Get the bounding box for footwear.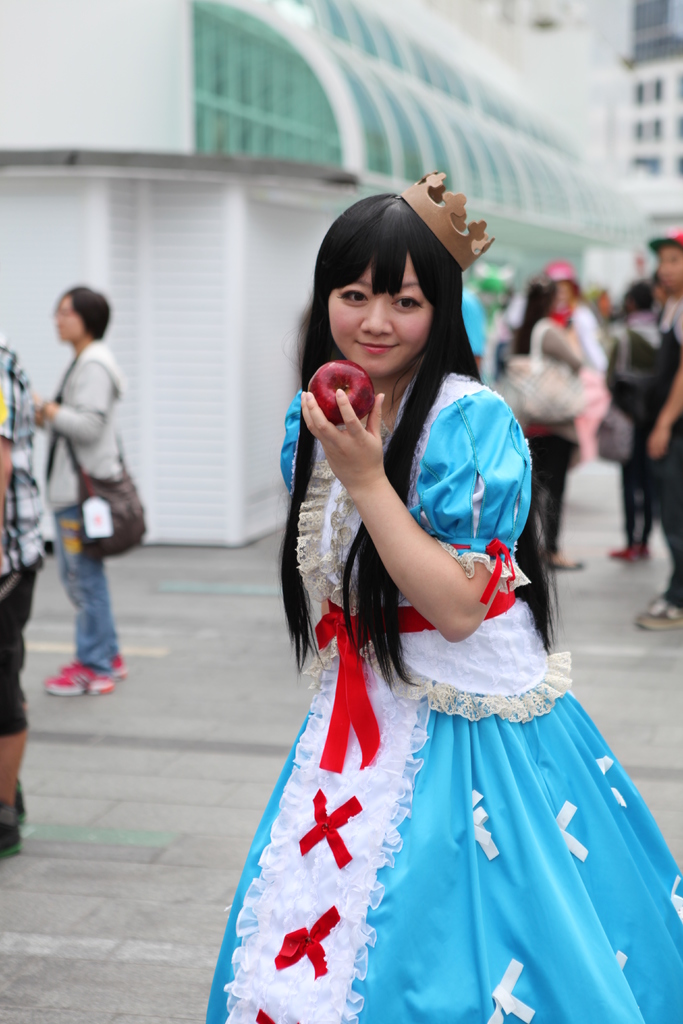
Rect(40, 661, 115, 698).
